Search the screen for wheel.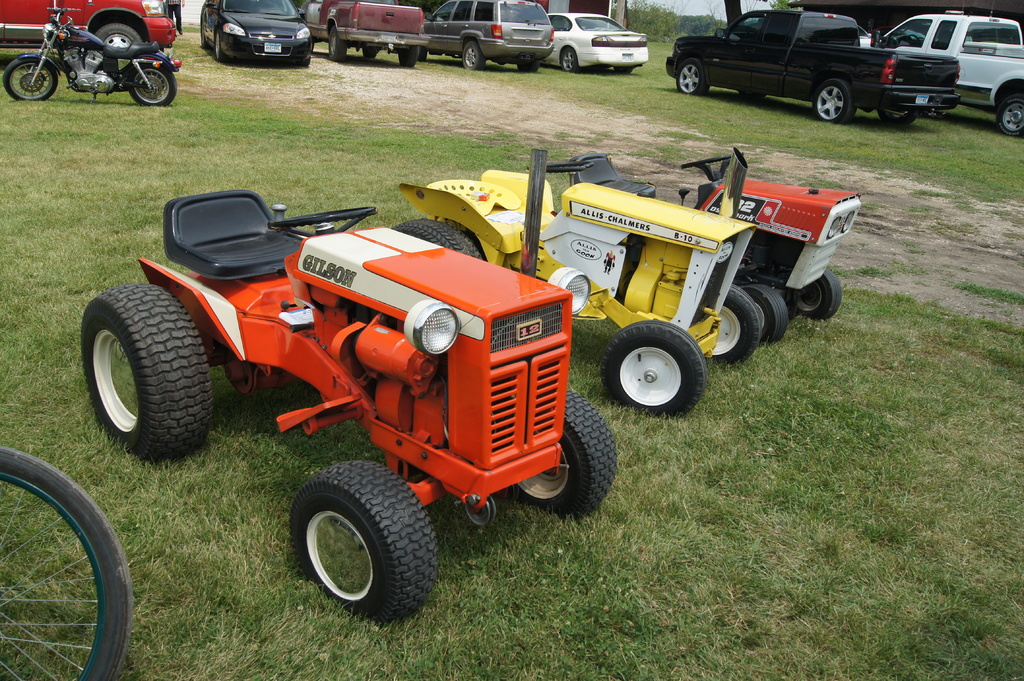
Found at <bbox>706, 285, 760, 365</bbox>.
